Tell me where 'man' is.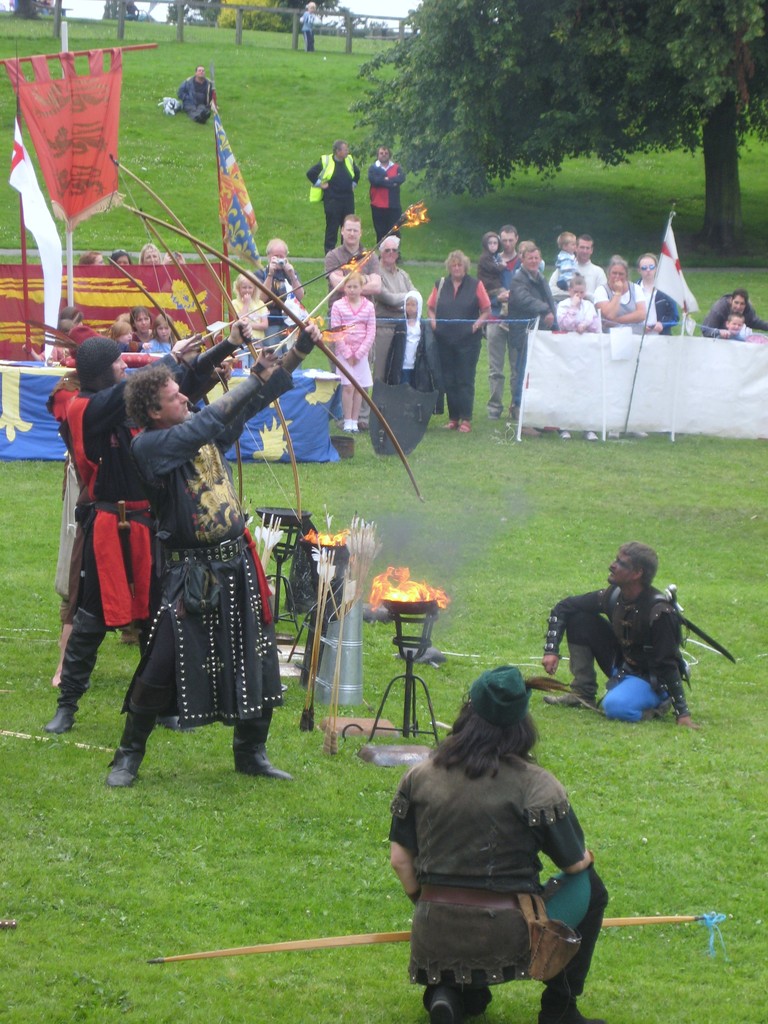
'man' is at (386, 666, 613, 1023).
